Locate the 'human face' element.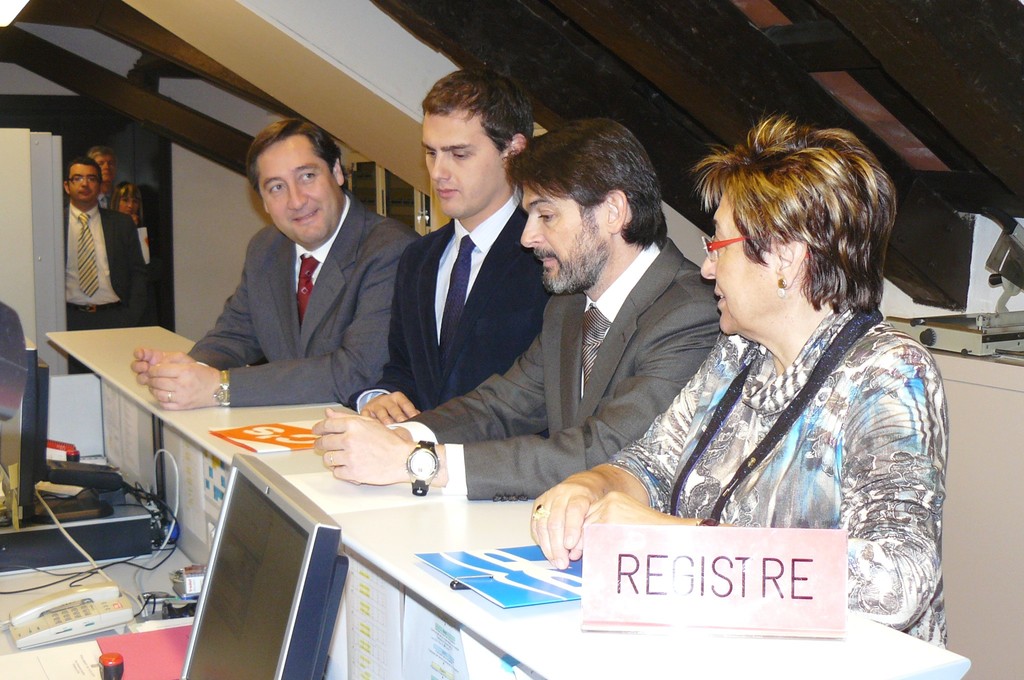
Element bbox: left=519, top=186, right=615, bottom=291.
